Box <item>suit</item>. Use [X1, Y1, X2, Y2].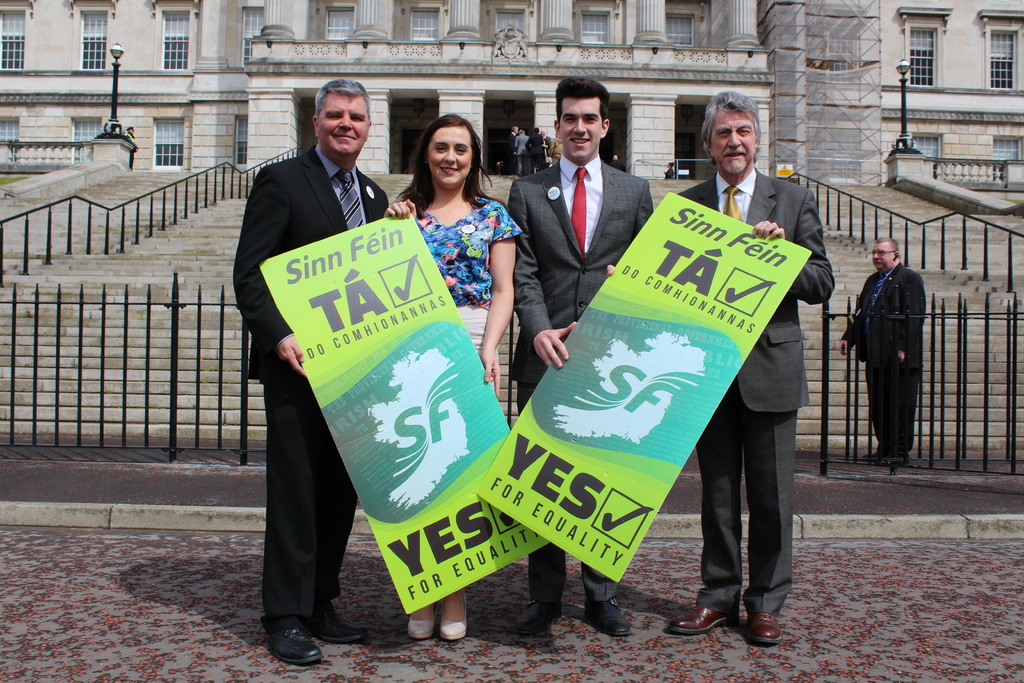
[500, 155, 652, 604].
